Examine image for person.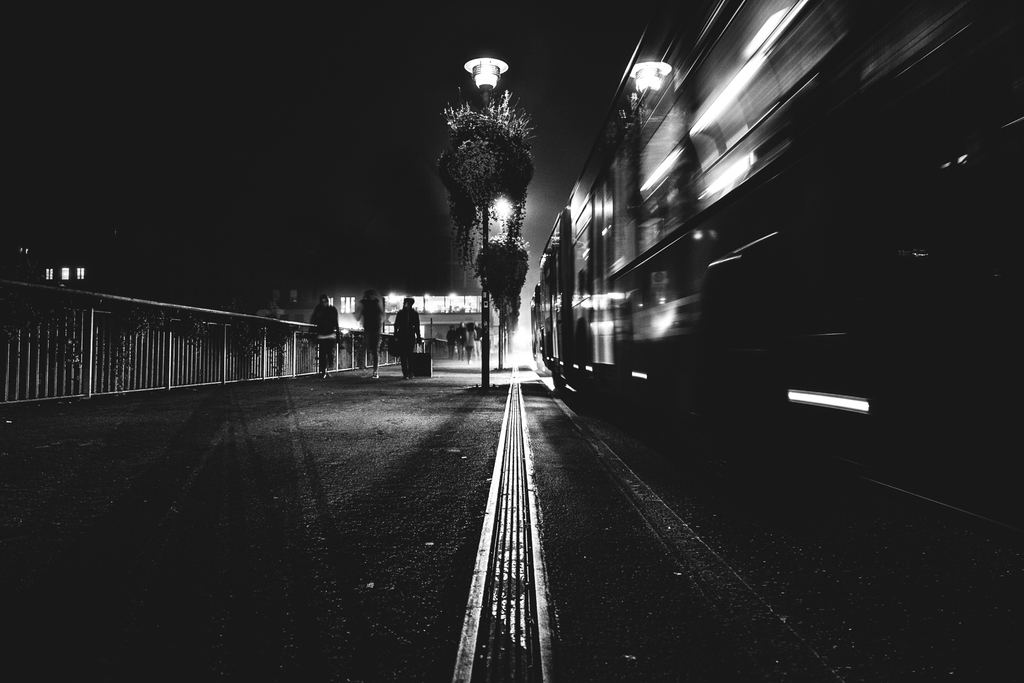
Examination result: [394, 296, 425, 375].
